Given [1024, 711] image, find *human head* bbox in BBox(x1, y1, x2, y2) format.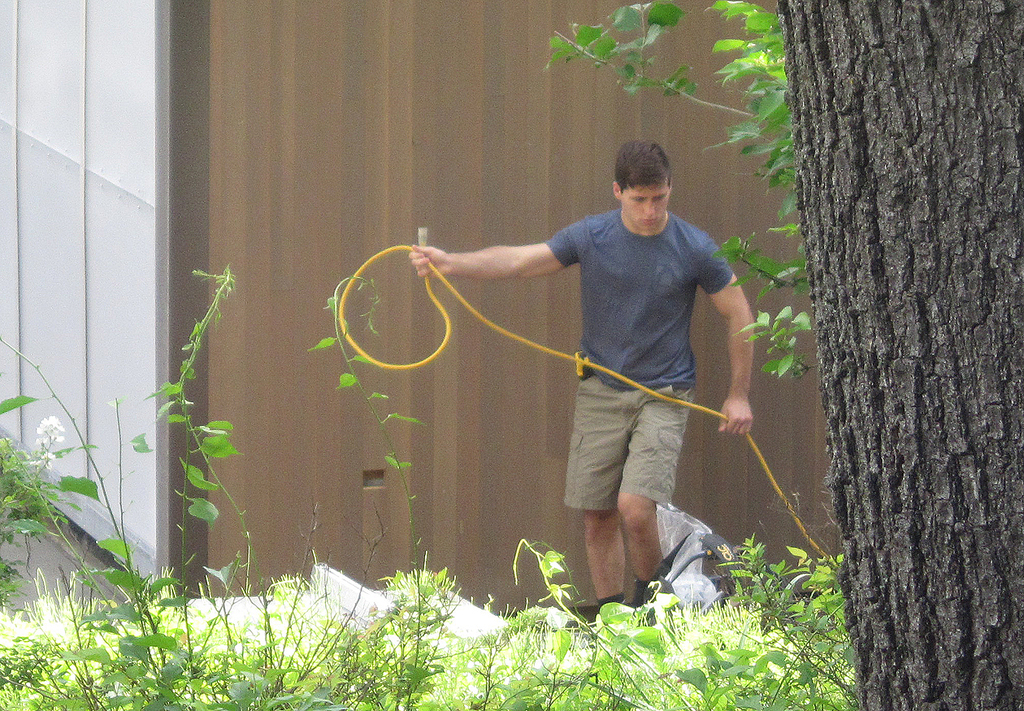
BBox(604, 138, 687, 224).
